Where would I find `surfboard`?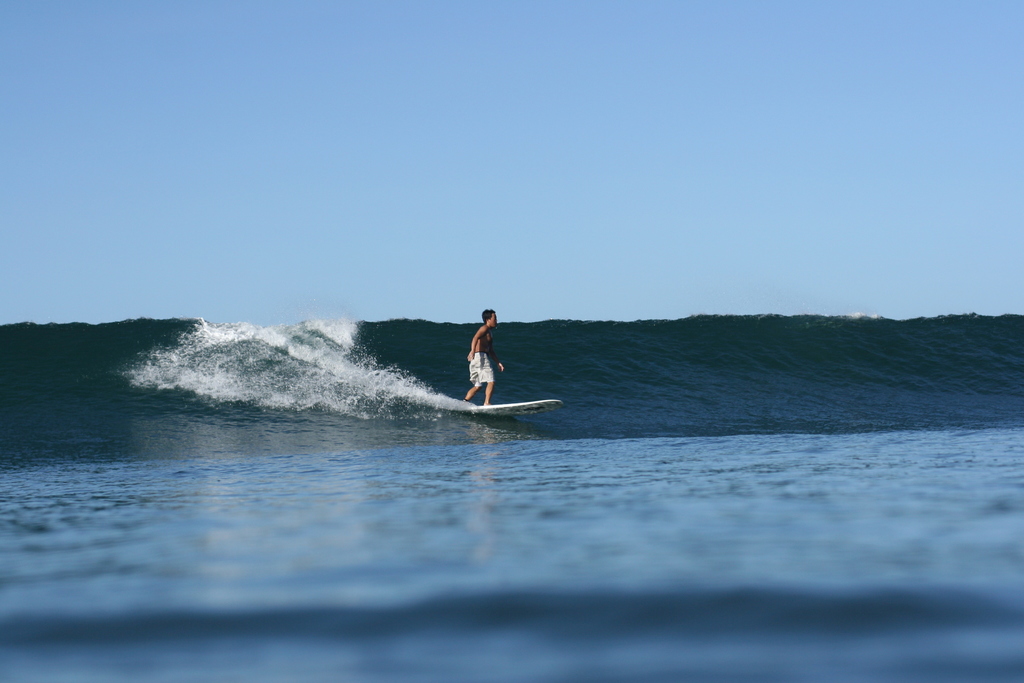
At <bbox>461, 396, 564, 407</bbox>.
